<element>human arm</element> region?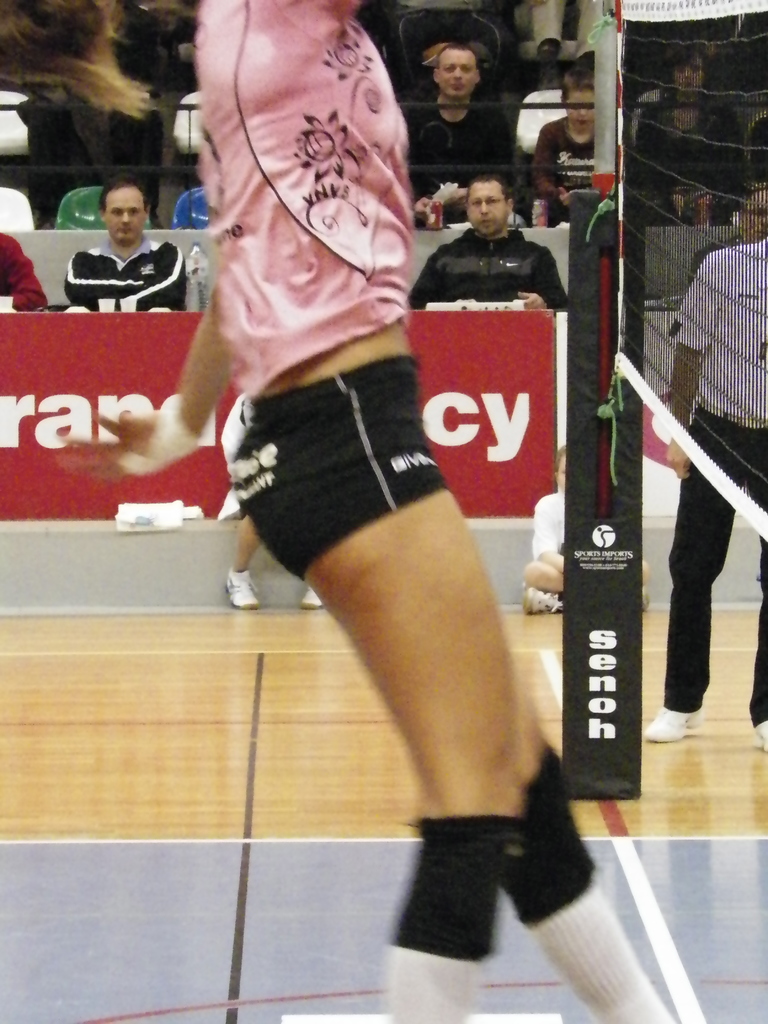
x1=503 y1=237 x2=573 y2=316
